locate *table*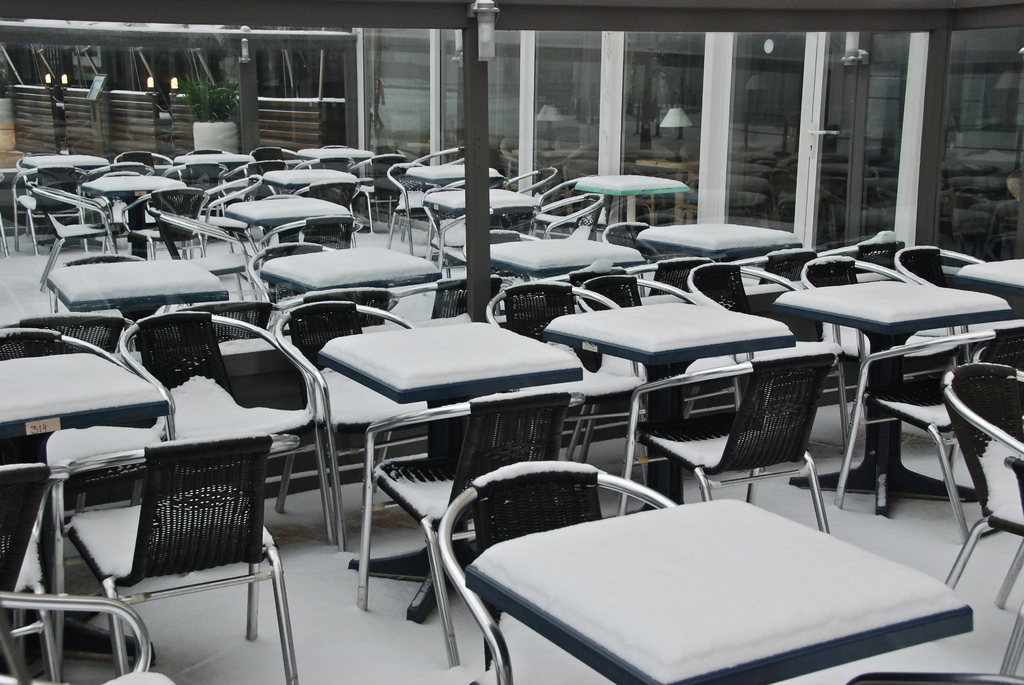
(left=316, top=319, right=582, bottom=620)
